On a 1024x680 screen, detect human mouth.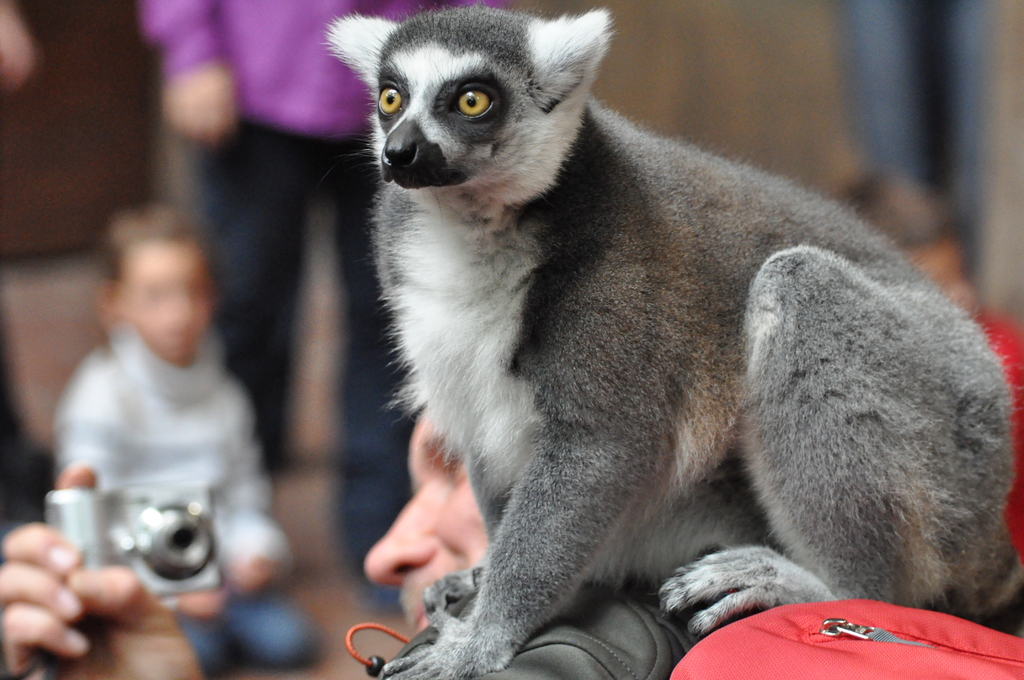
(left=419, top=604, right=429, bottom=631).
